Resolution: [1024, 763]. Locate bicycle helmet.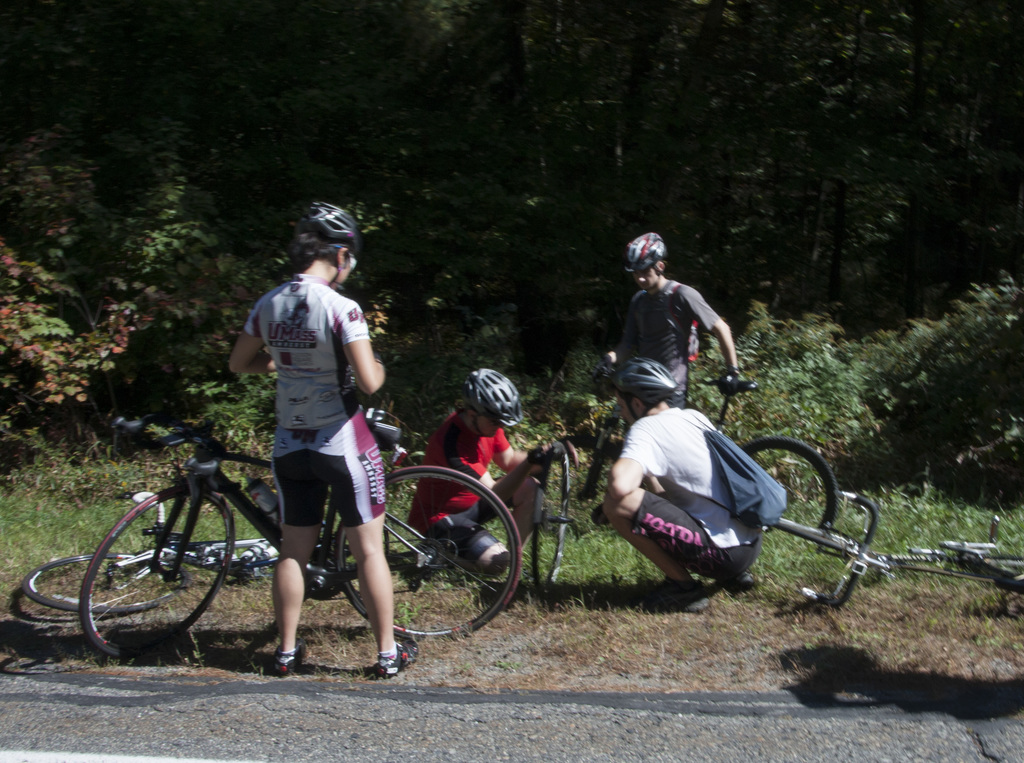
box=[300, 195, 357, 257].
